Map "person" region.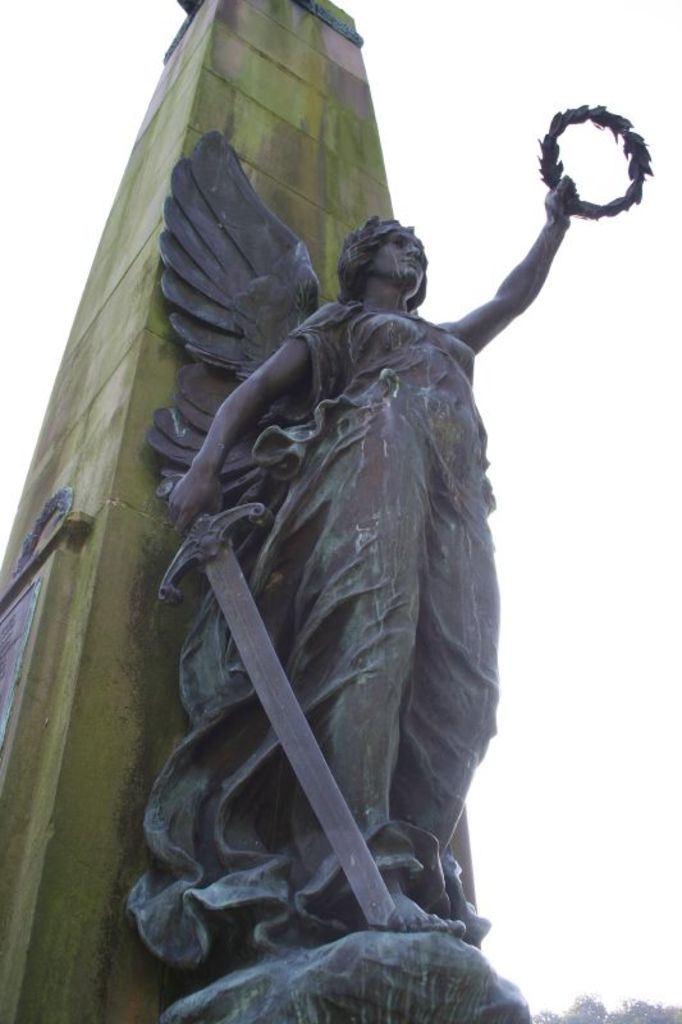
Mapped to l=131, t=109, r=609, b=1000.
